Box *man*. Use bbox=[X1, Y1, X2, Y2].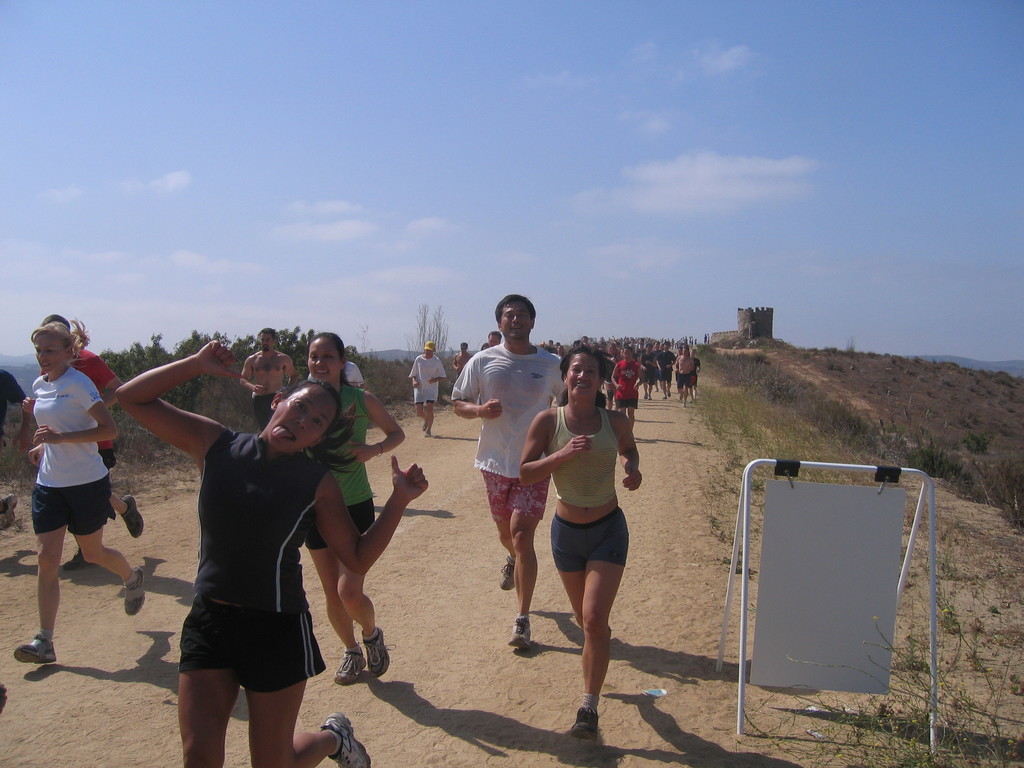
bbox=[242, 327, 294, 429].
